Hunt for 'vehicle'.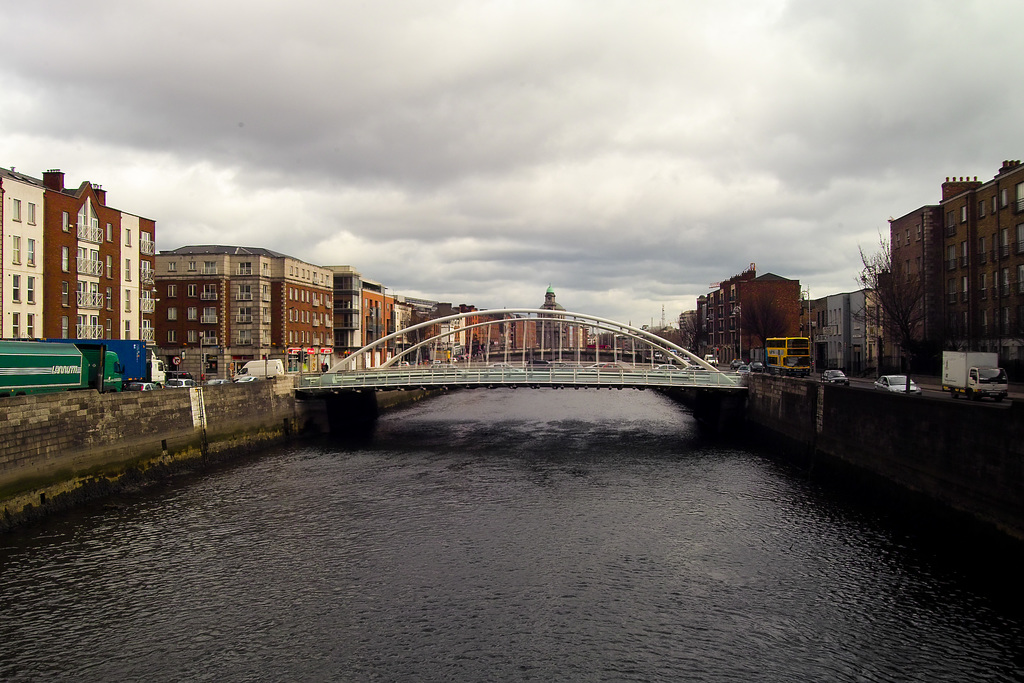
Hunted down at (x1=525, y1=359, x2=553, y2=372).
